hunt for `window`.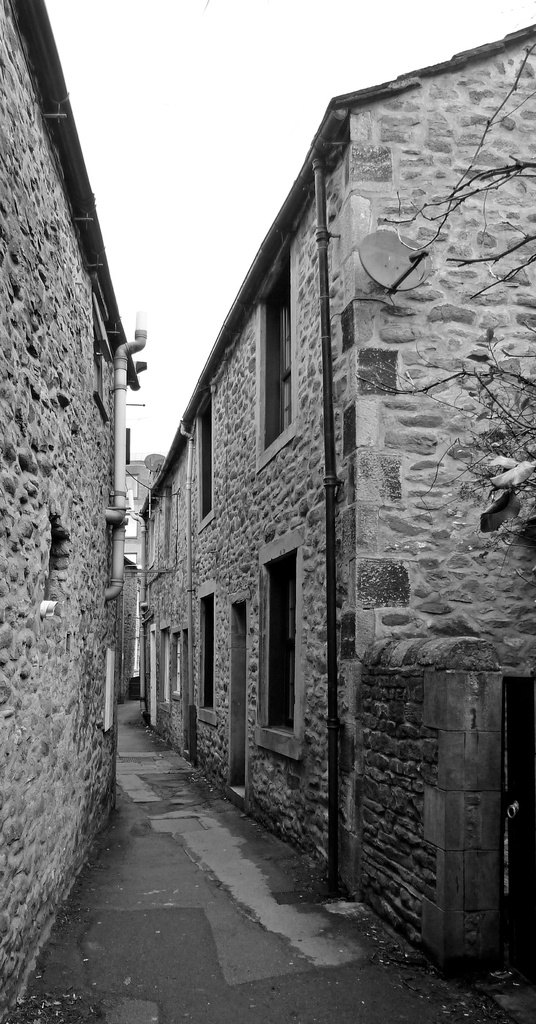
Hunted down at crop(199, 597, 215, 707).
